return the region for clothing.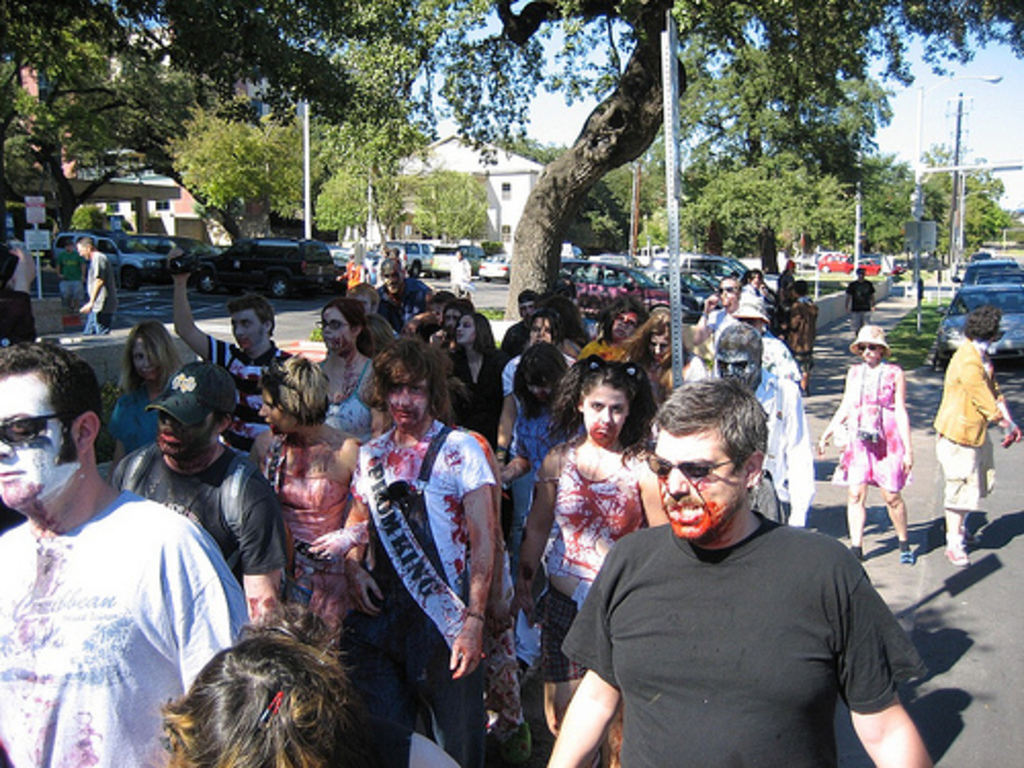
(494, 322, 537, 371).
